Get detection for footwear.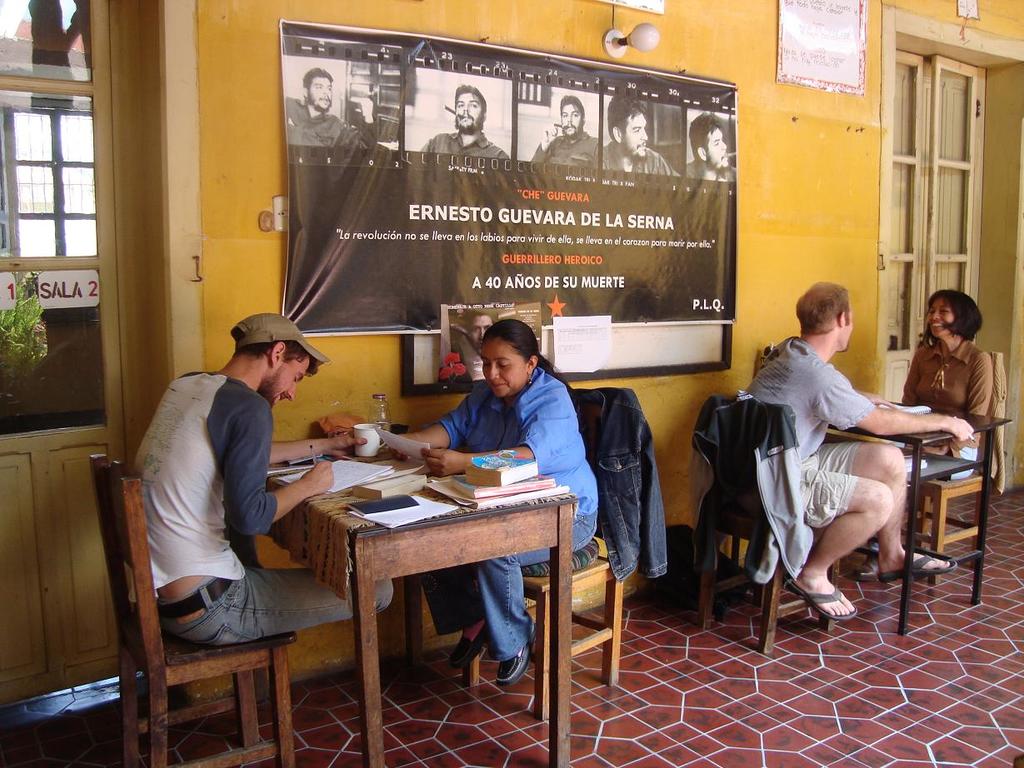
Detection: [x1=493, y1=640, x2=531, y2=685].
